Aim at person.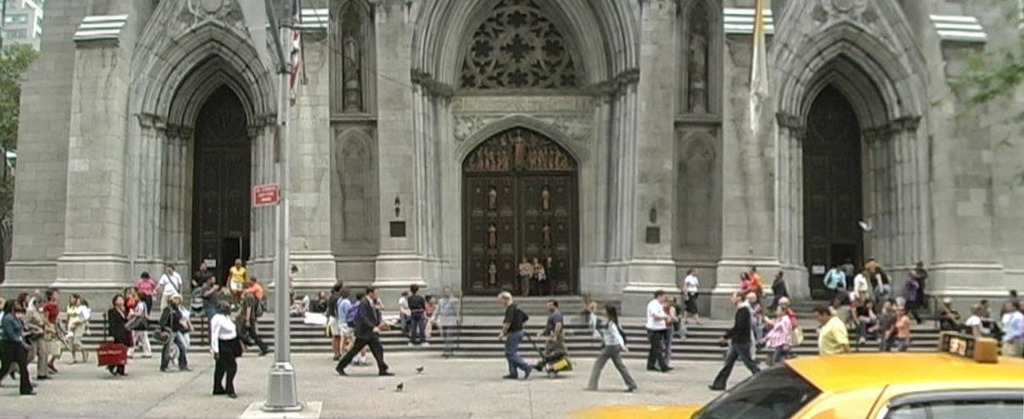
Aimed at bbox=(101, 292, 132, 381).
